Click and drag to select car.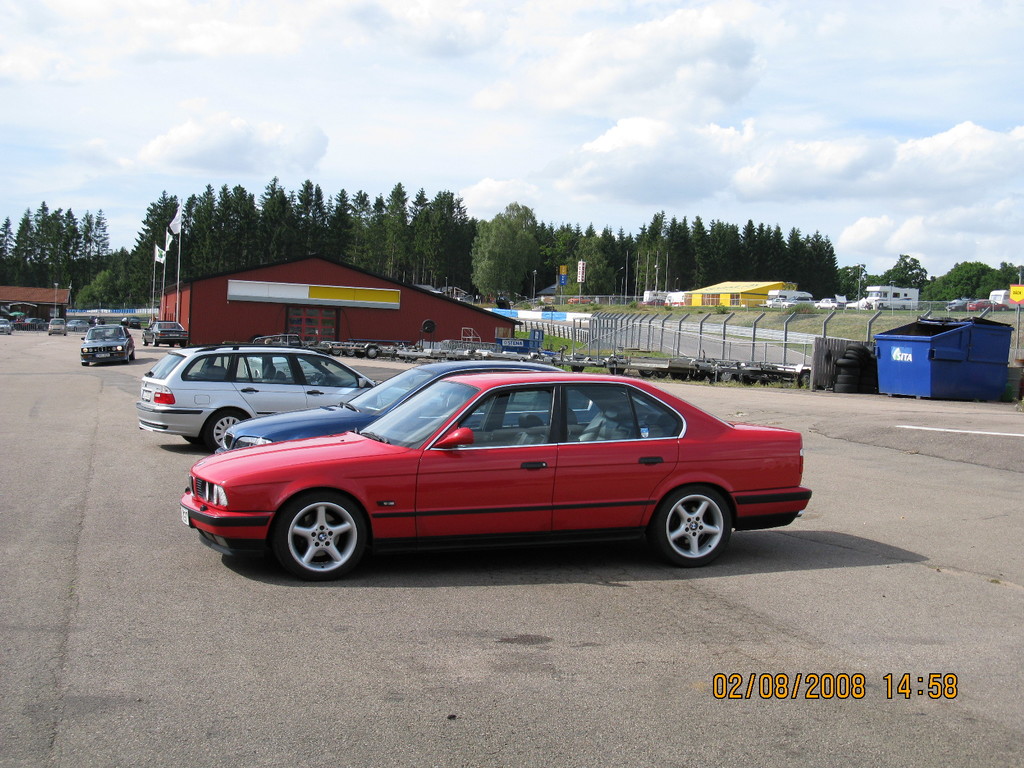
Selection: x1=48 y1=316 x2=68 y2=337.
